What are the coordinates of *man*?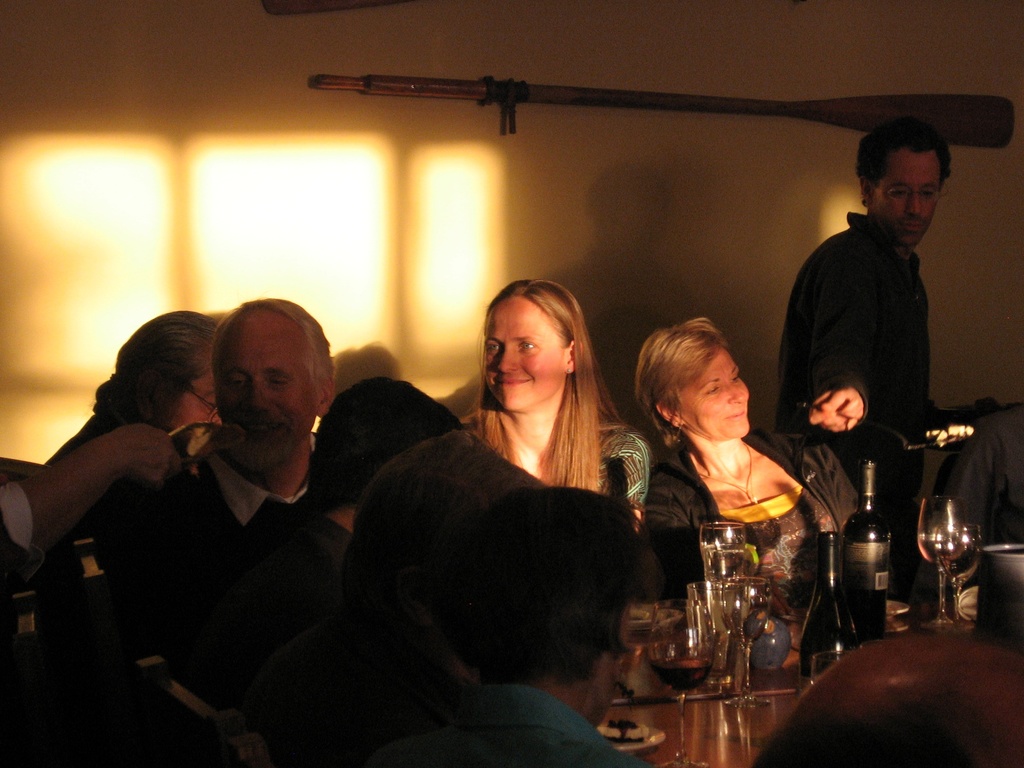
[left=774, top=127, right=980, bottom=506].
